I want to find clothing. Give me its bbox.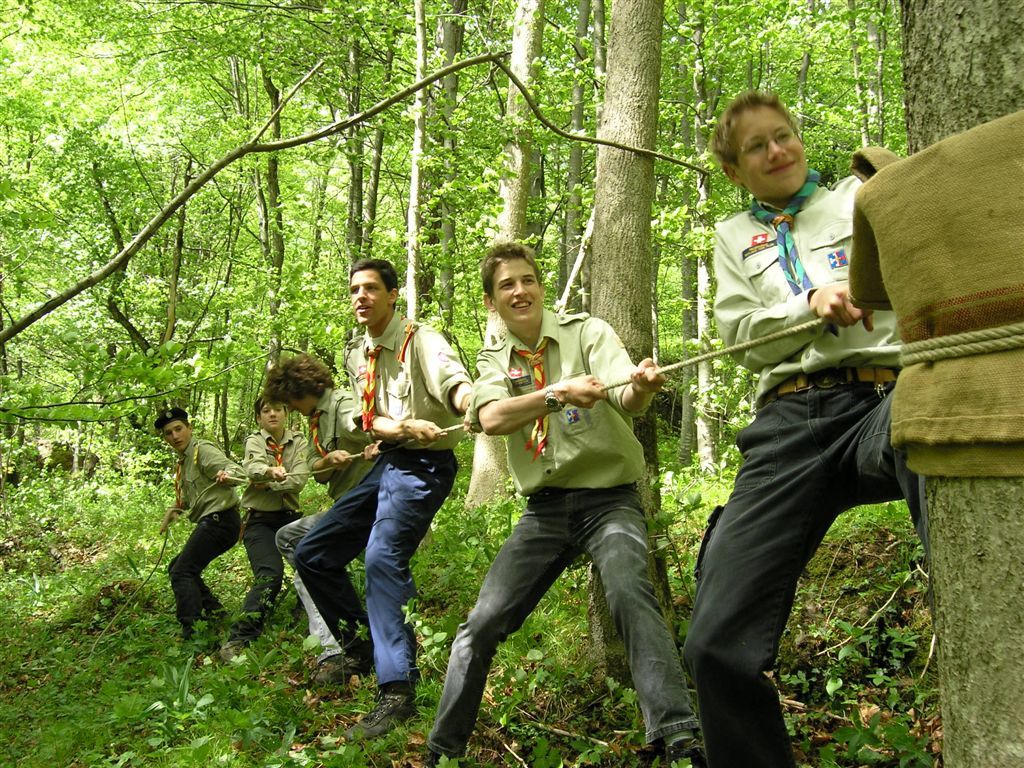
bbox(274, 381, 385, 660).
